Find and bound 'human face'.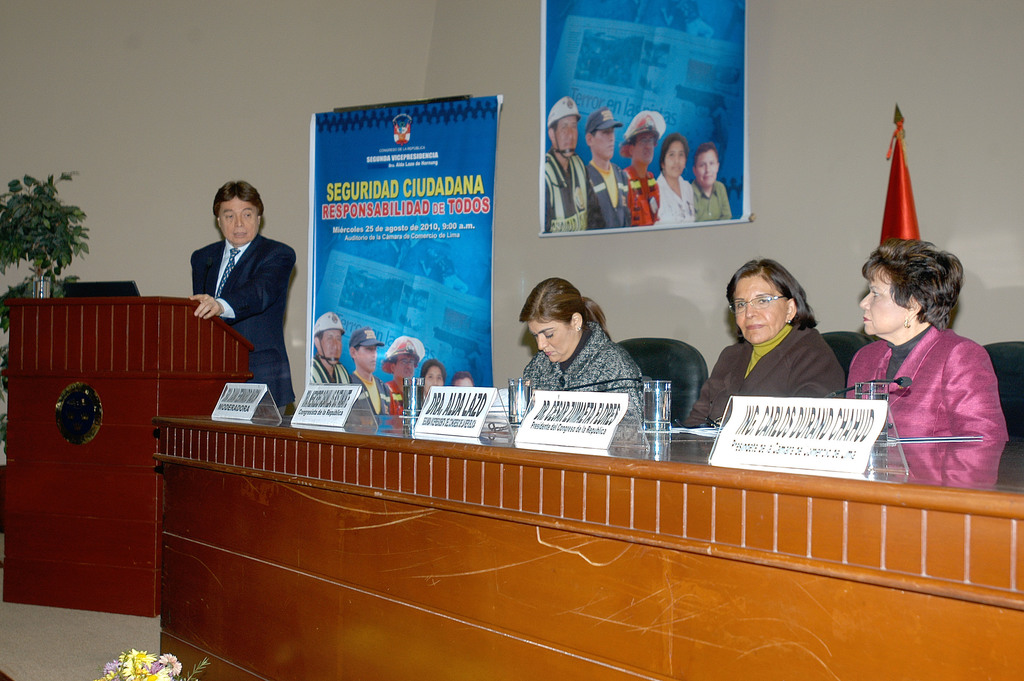
Bound: 698 151 717 186.
